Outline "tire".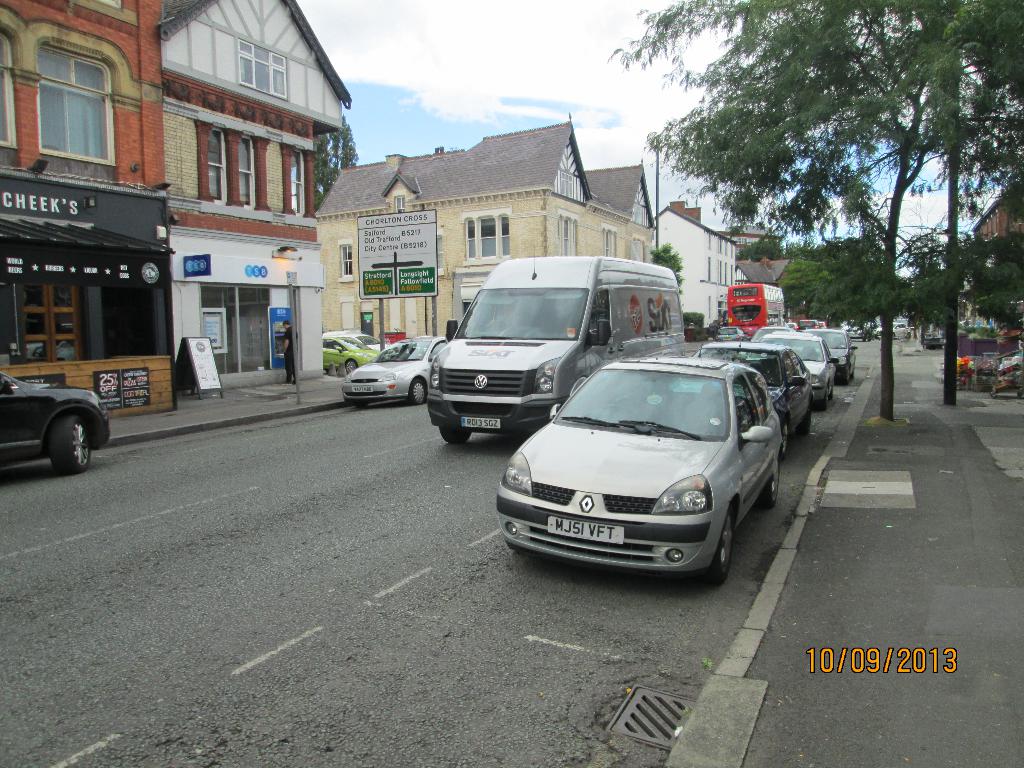
Outline: [left=760, top=460, right=783, bottom=504].
